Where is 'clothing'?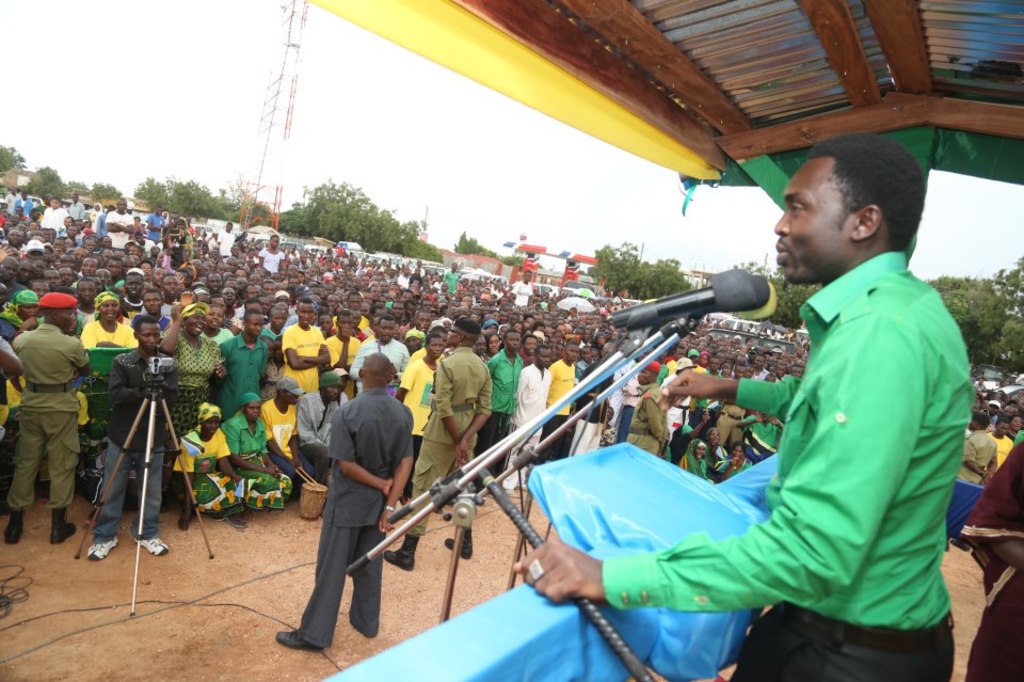
[left=322, top=334, right=358, bottom=368].
